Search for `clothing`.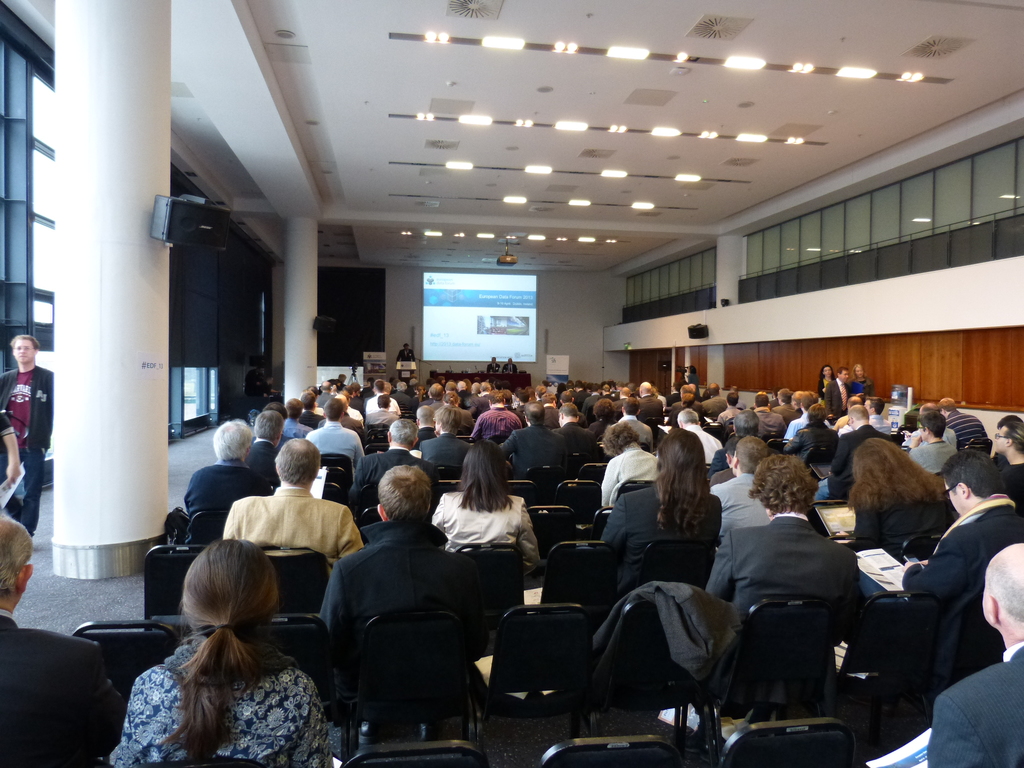
Found at (0, 405, 15, 437).
